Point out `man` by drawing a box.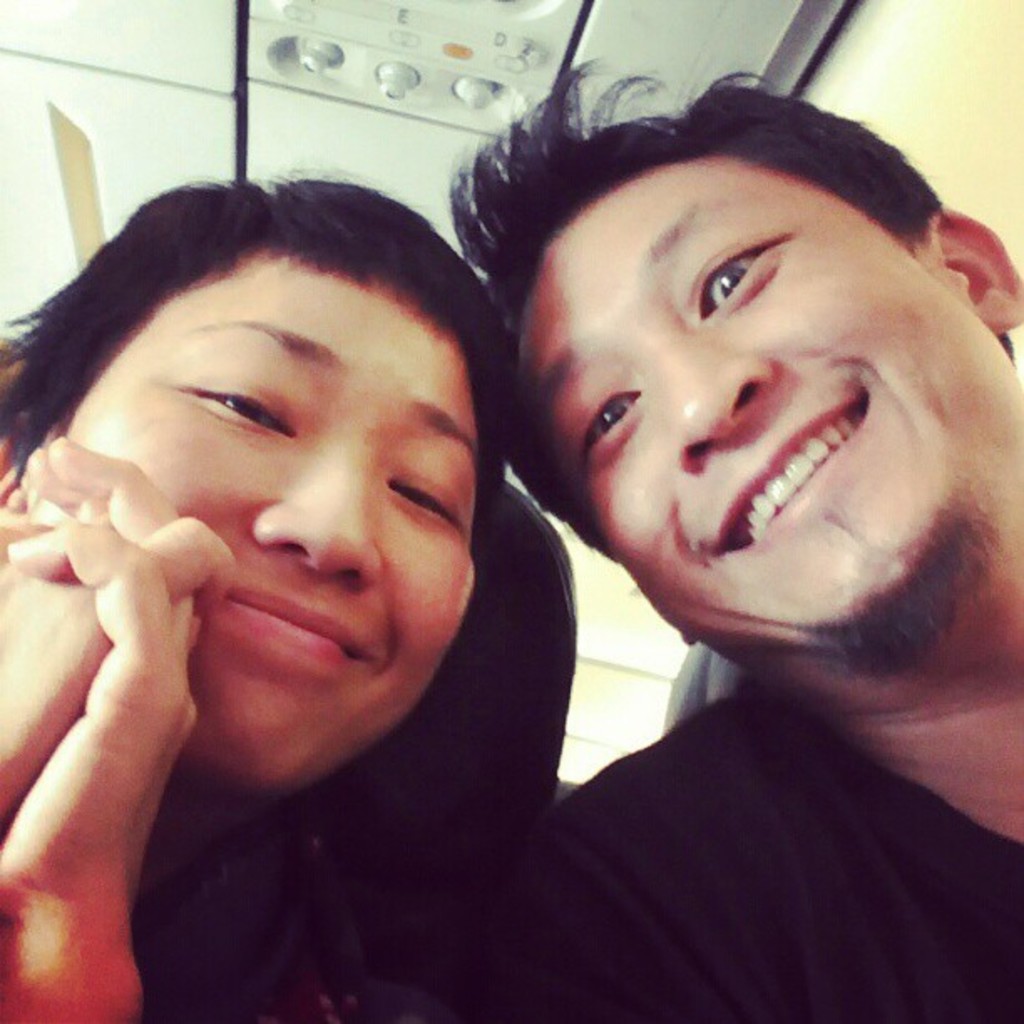
(left=231, top=27, right=1023, bottom=1023).
